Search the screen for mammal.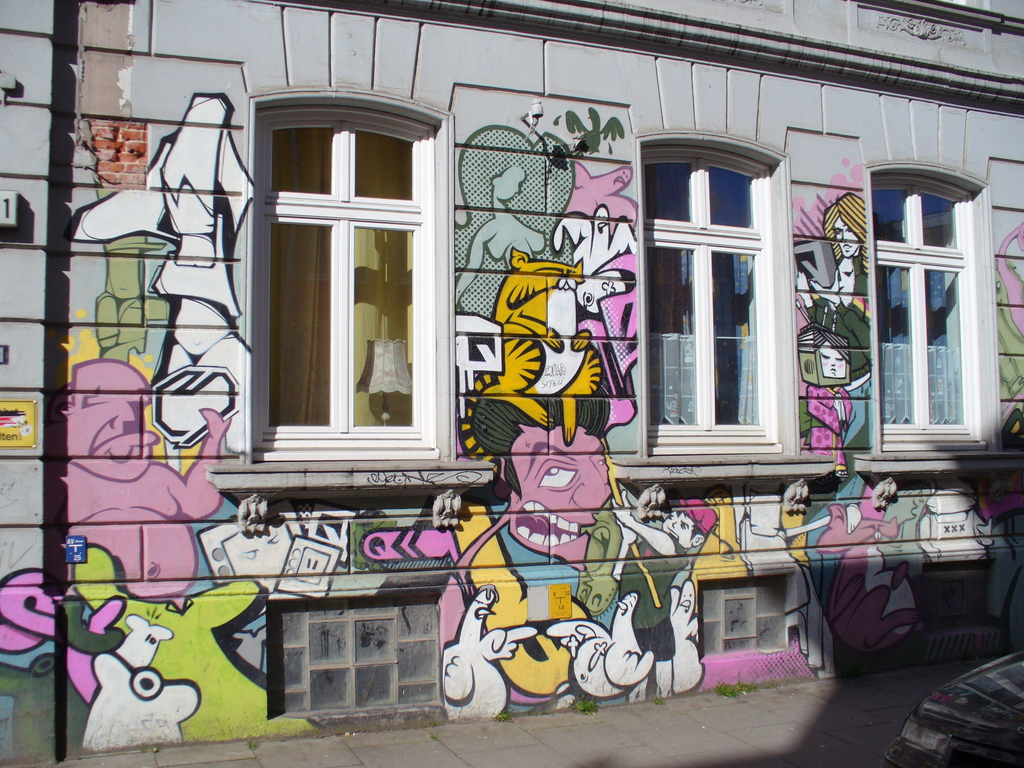
Found at region(458, 243, 600, 475).
